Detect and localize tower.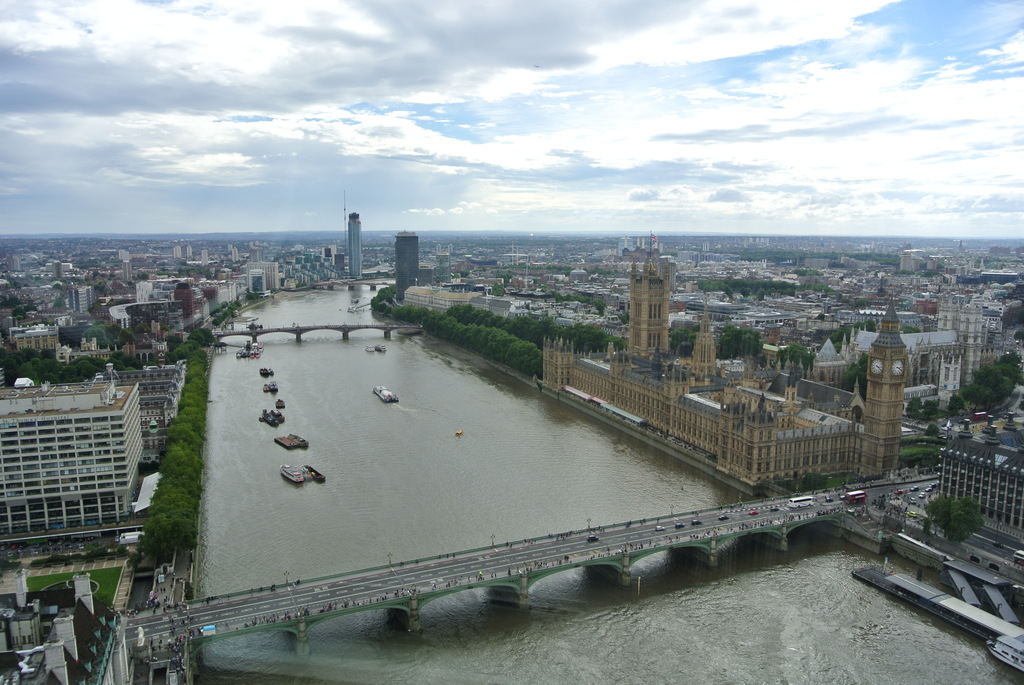
Localized at 392/226/422/303.
